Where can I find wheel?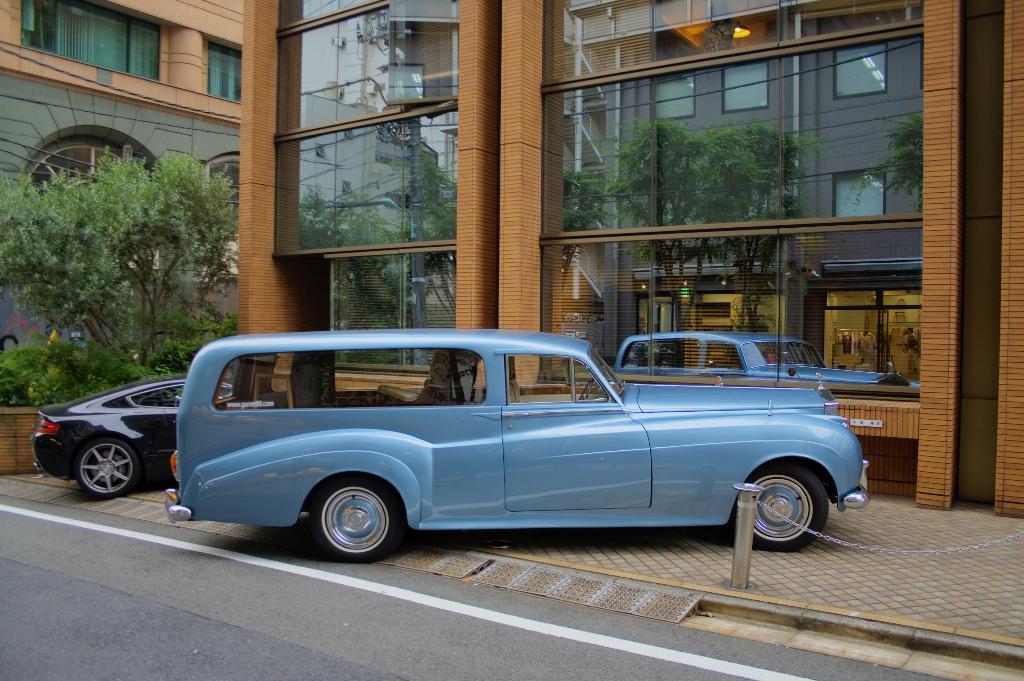
You can find it at 75:437:139:499.
